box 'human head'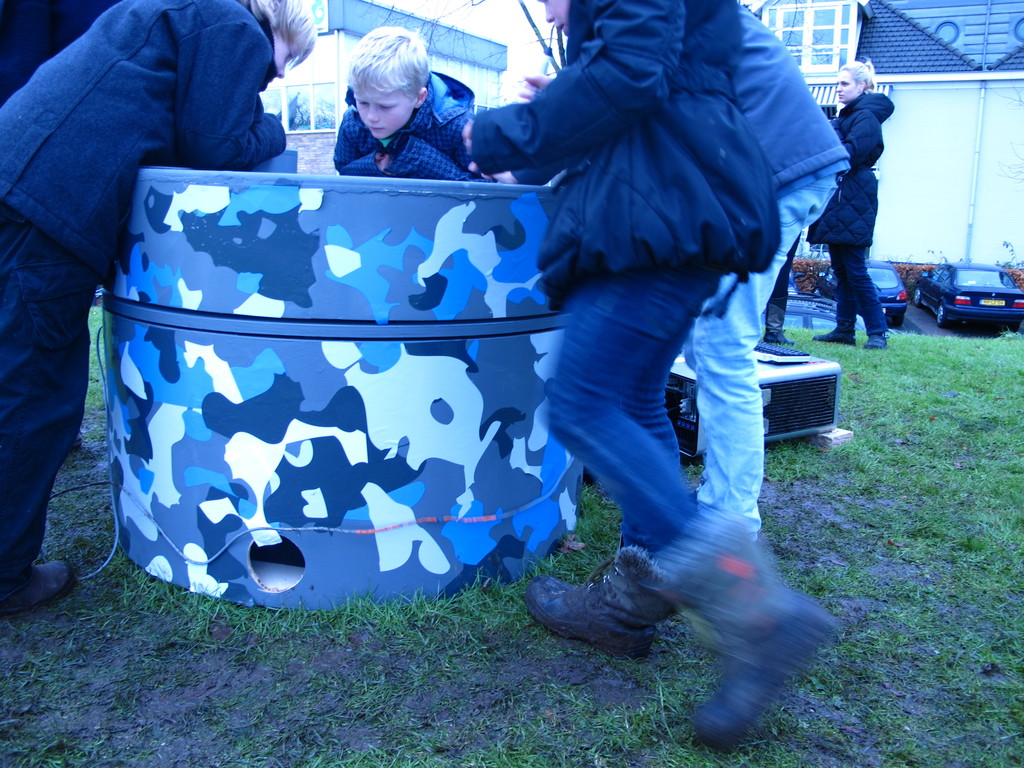
pyautogui.locateOnScreen(835, 58, 869, 106)
